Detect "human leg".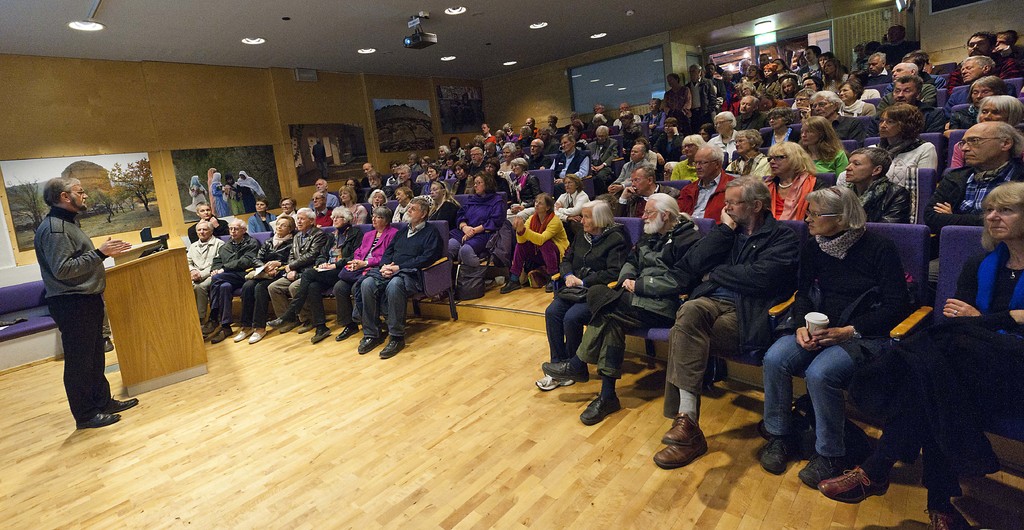
Detected at rect(508, 236, 545, 293).
